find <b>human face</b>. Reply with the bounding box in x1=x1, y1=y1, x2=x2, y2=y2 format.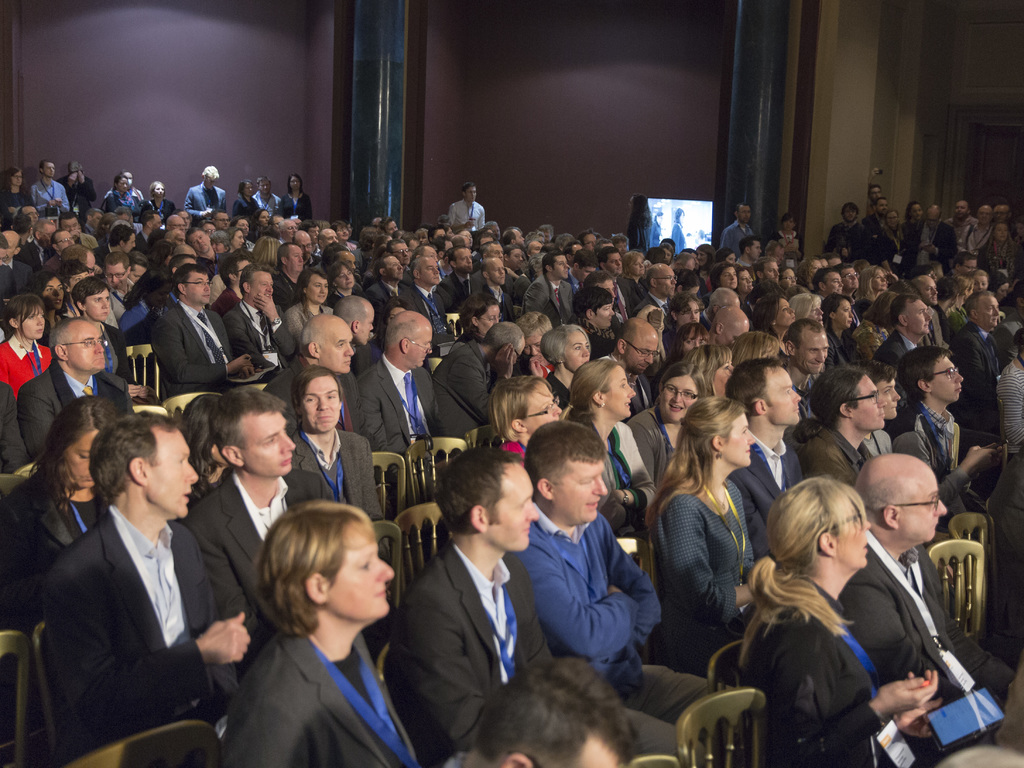
x1=830, y1=255, x2=841, y2=267.
